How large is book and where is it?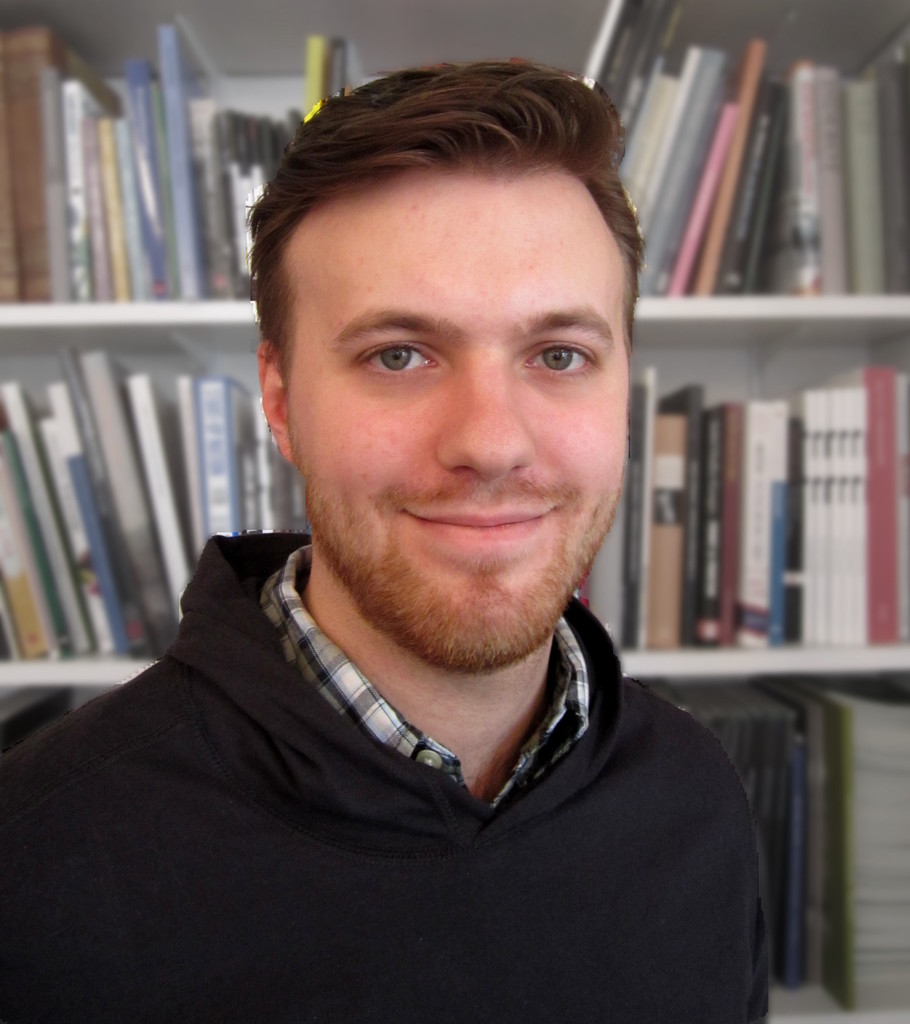
Bounding box: BBox(0, 680, 81, 765).
